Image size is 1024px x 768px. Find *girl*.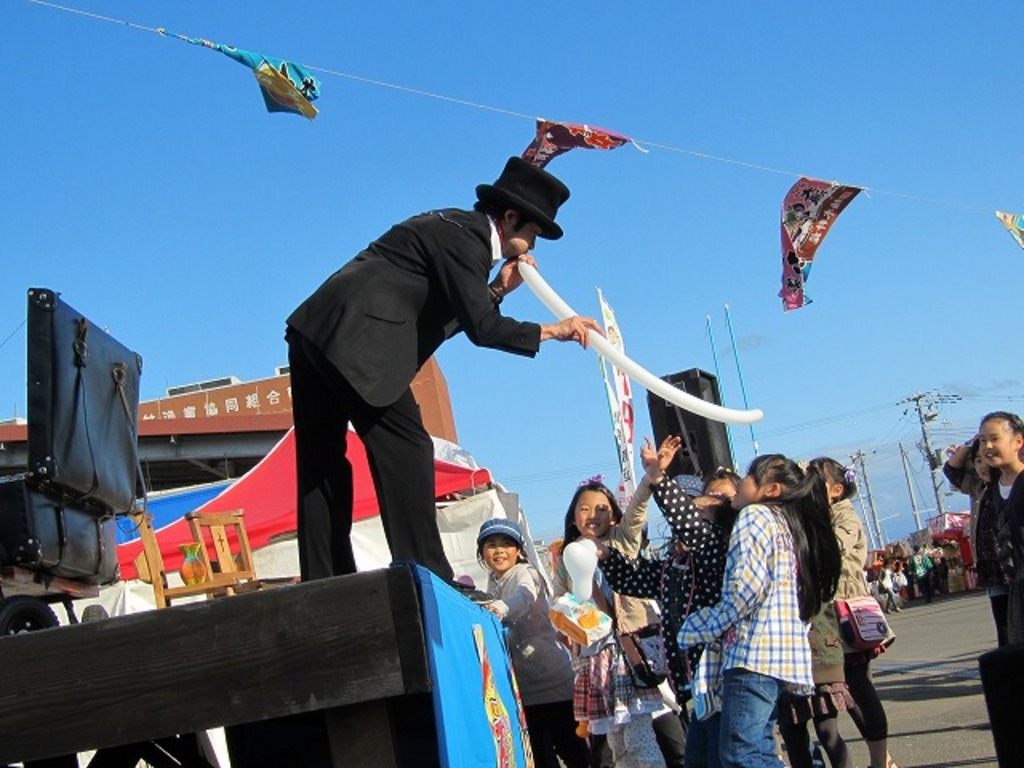
box=[682, 446, 845, 766].
